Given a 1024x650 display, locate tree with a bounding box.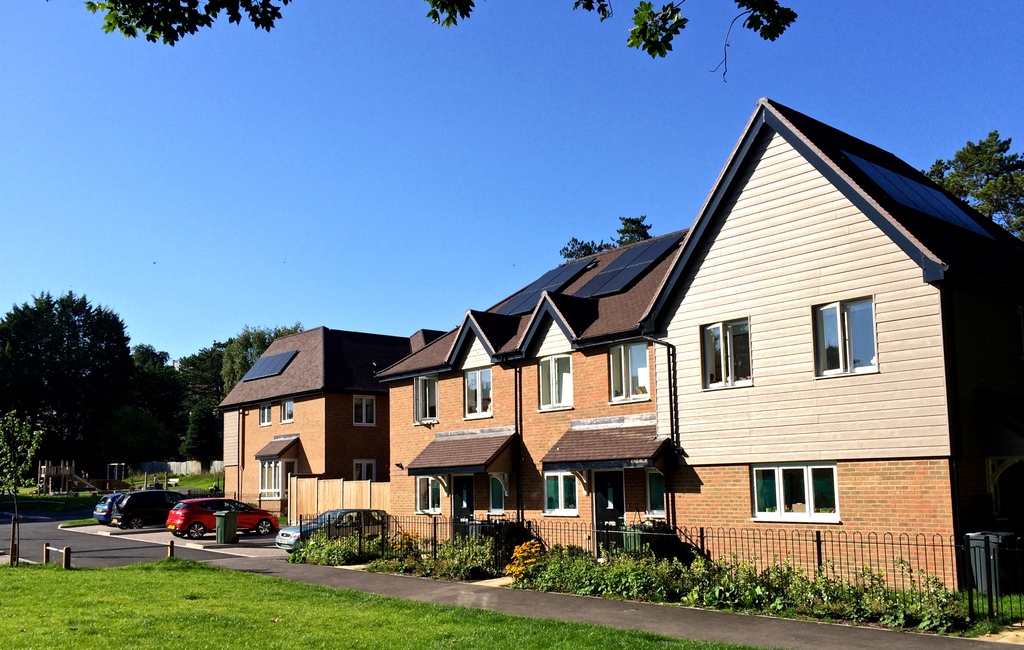
Located: (0,287,188,478).
